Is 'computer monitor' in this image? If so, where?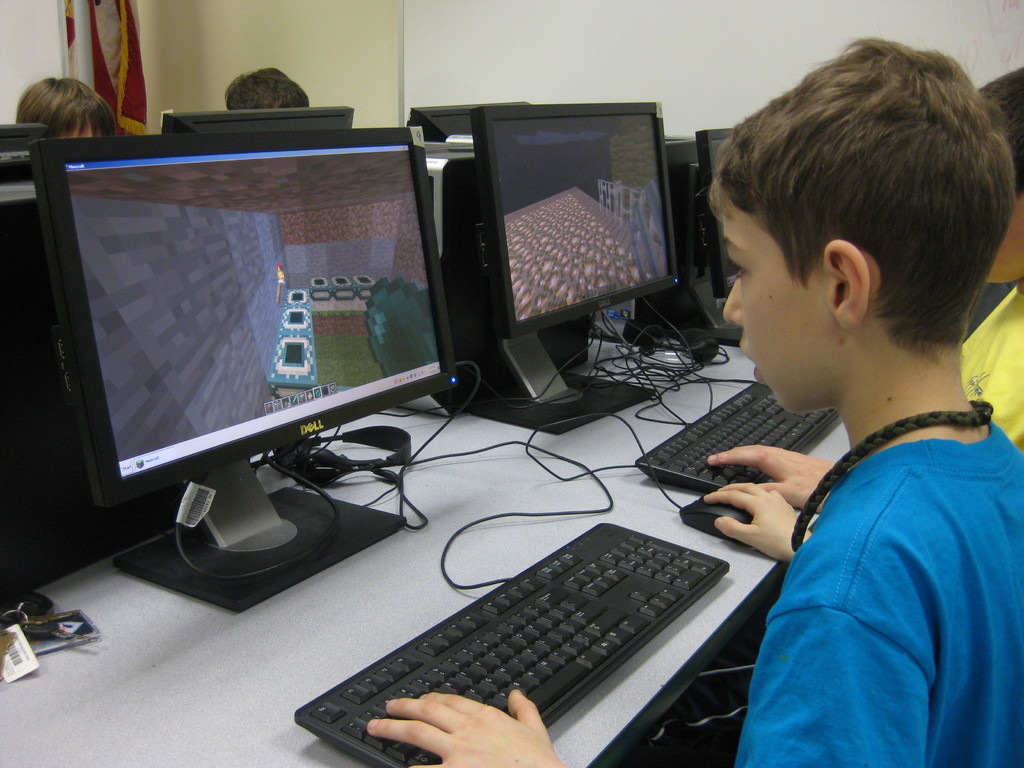
Yes, at [x1=33, y1=128, x2=461, y2=552].
